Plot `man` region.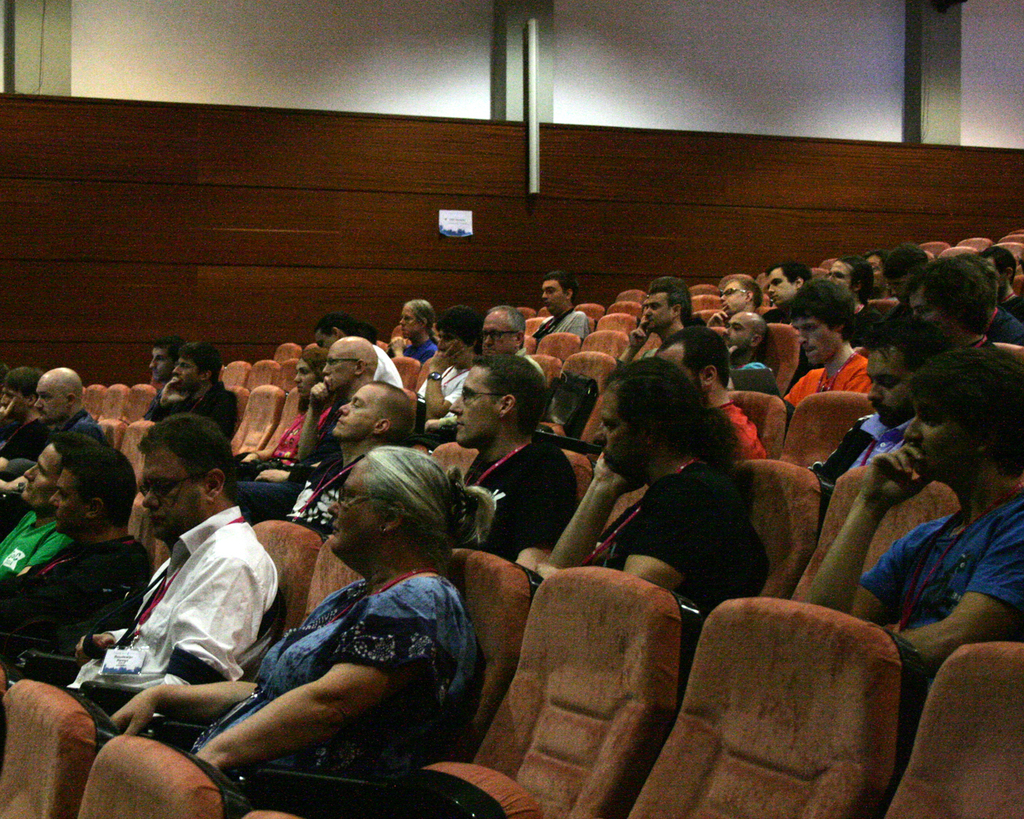
Plotted at (416, 307, 486, 409).
